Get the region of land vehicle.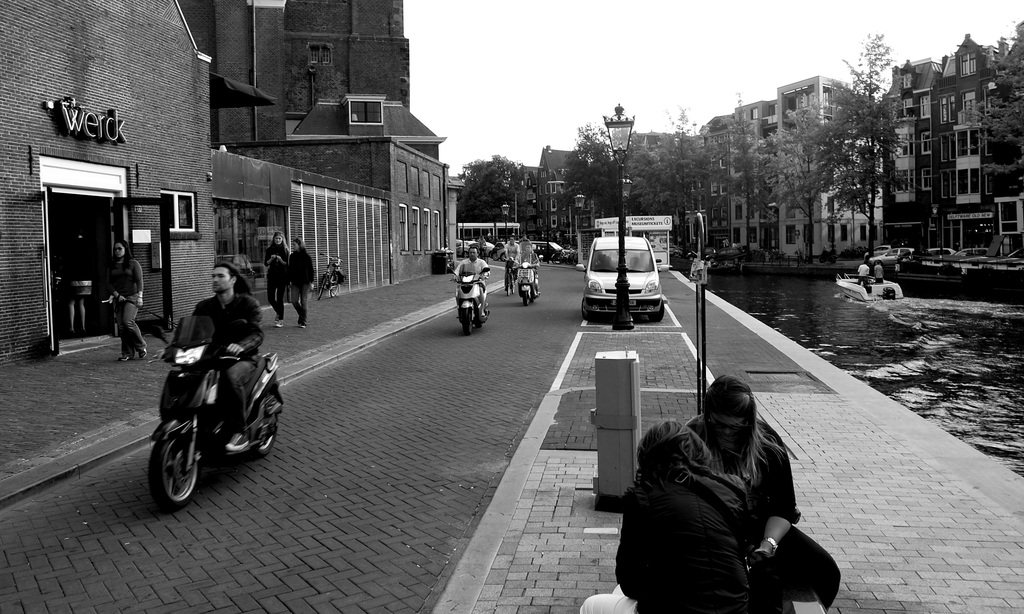
(929,250,965,255).
